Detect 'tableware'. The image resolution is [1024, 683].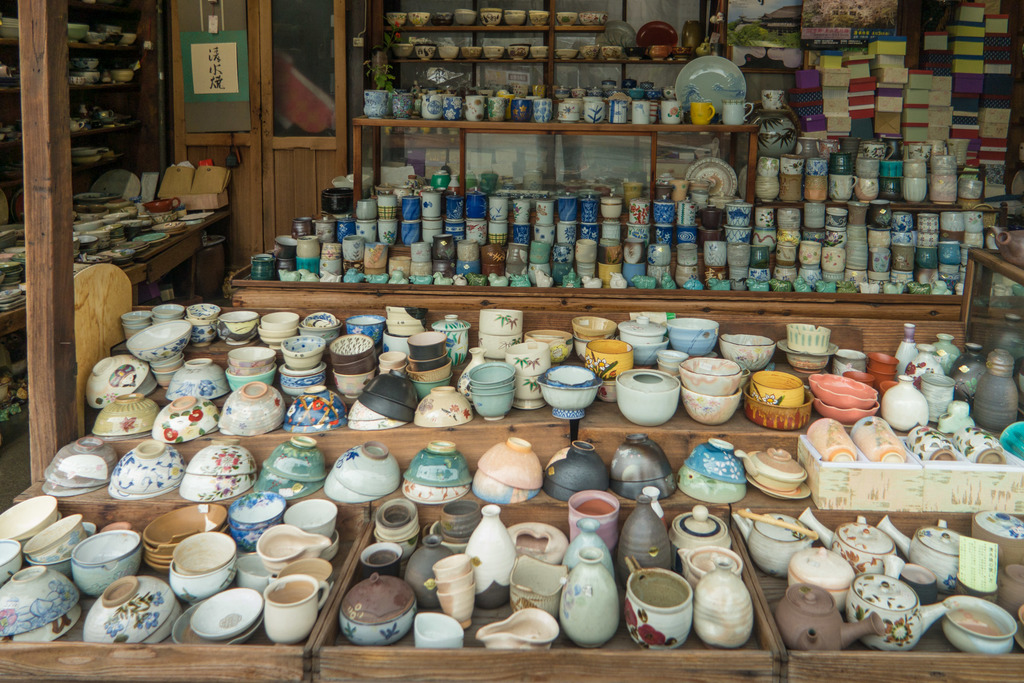
<box>441,498,484,544</box>.
